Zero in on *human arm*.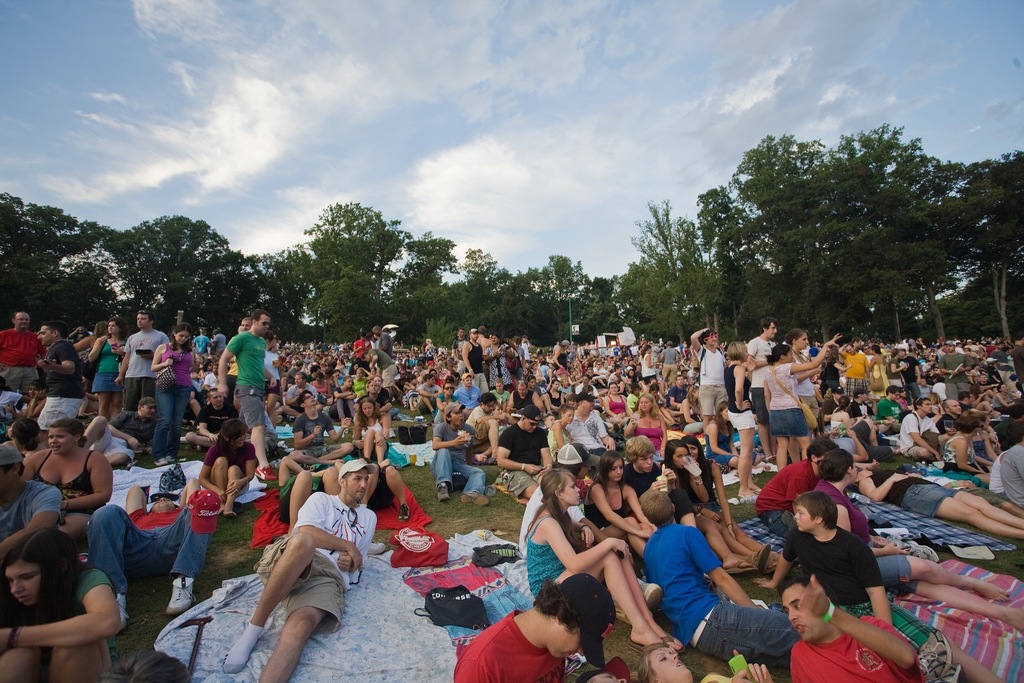
Zeroed in: <box>685,472,707,500</box>.
